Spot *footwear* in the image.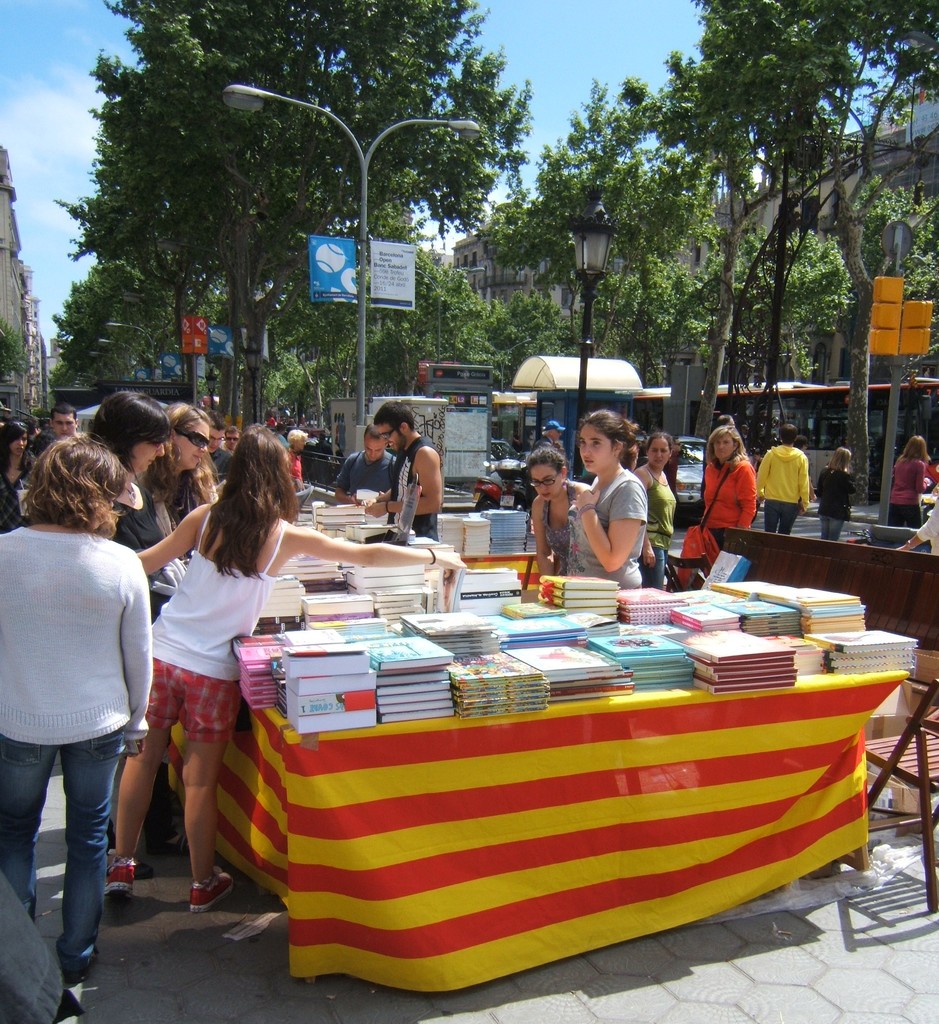
*footwear* found at crop(107, 863, 136, 889).
